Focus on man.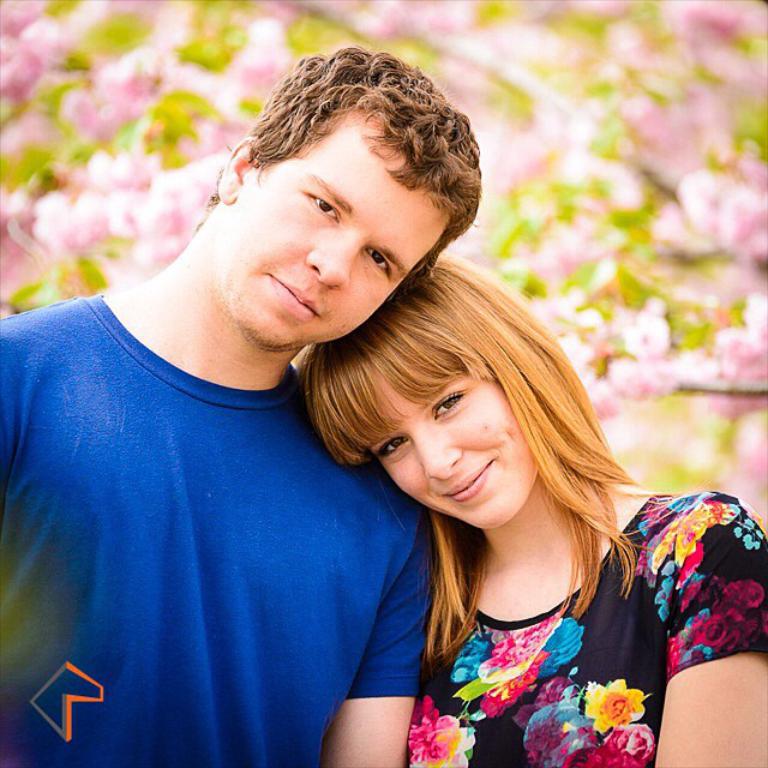
Focused at bbox=[0, 67, 445, 767].
